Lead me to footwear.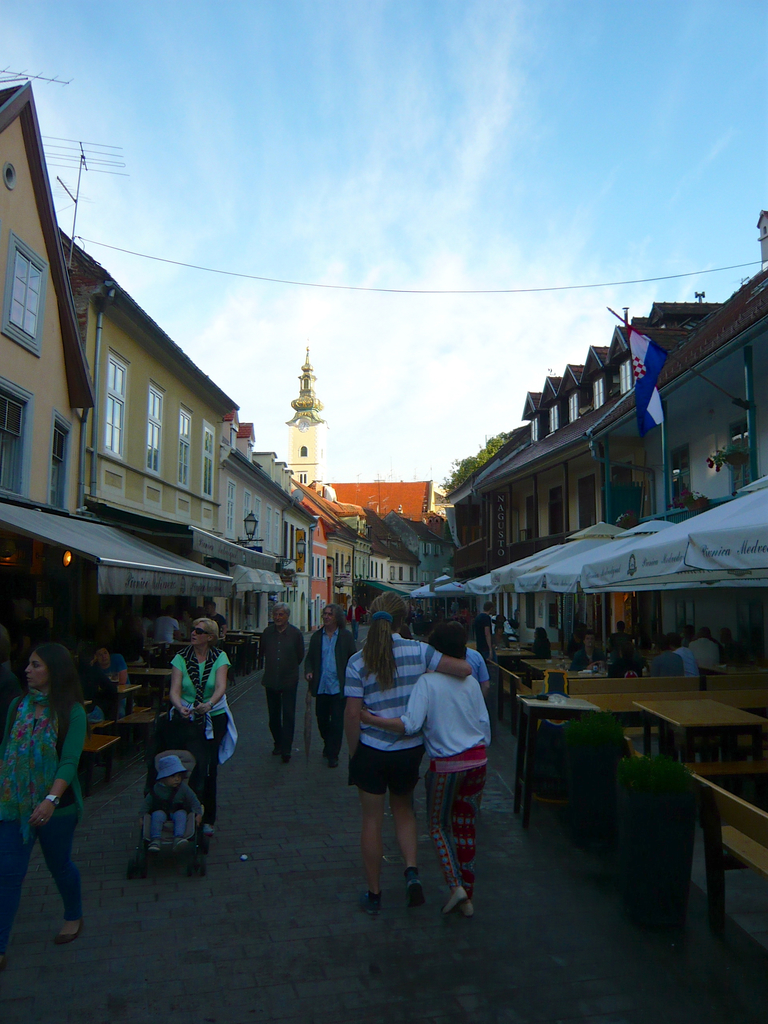
Lead to bbox(151, 846, 158, 853).
